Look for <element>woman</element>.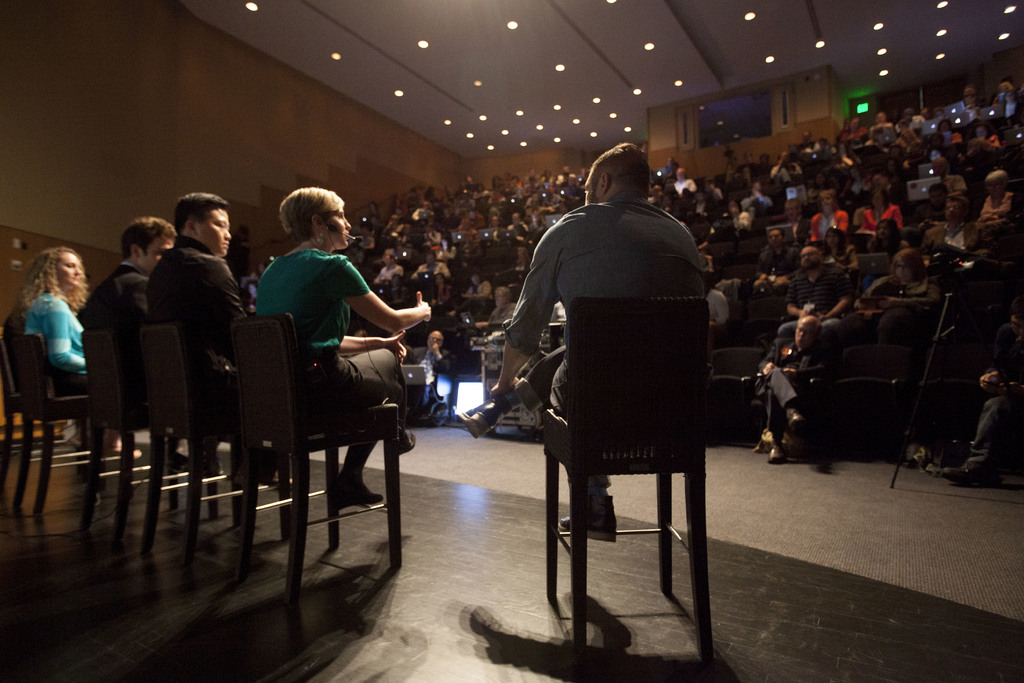
Found: {"left": 716, "top": 200, "right": 752, "bottom": 230}.
